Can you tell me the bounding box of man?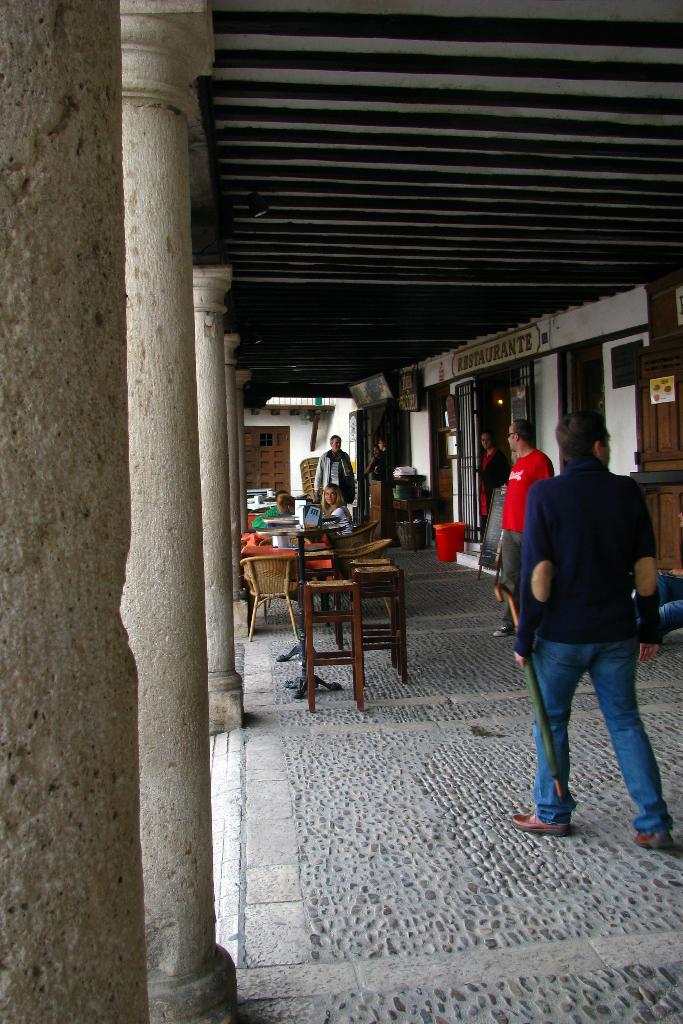
{"x1": 490, "y1": 423, "x2": 562, "y2": 645}.
